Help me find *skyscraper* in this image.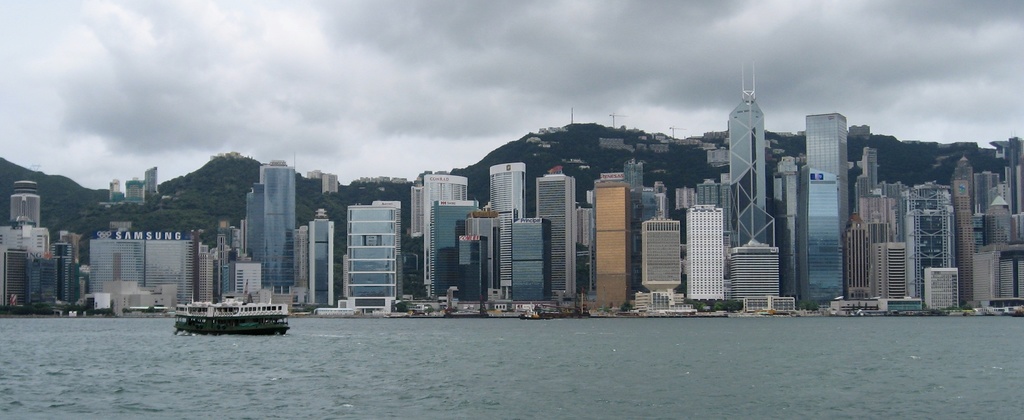
Found it: {"x1": 534, "y1": 169, "x2": 575, "y2": 300}.
